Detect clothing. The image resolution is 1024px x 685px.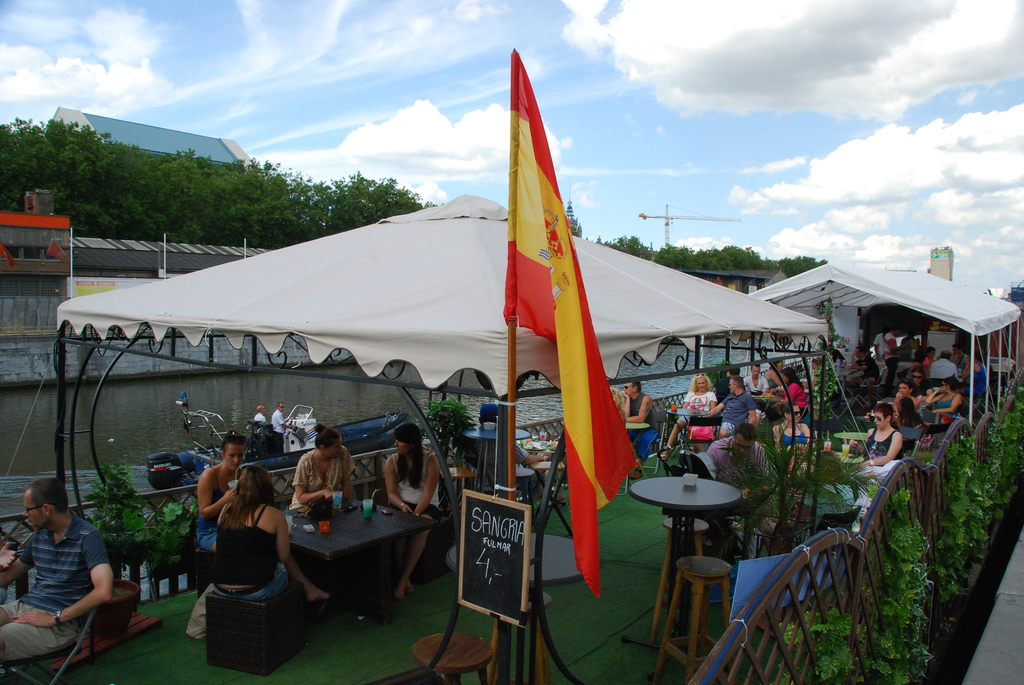
[630, 384, 660, 431].
